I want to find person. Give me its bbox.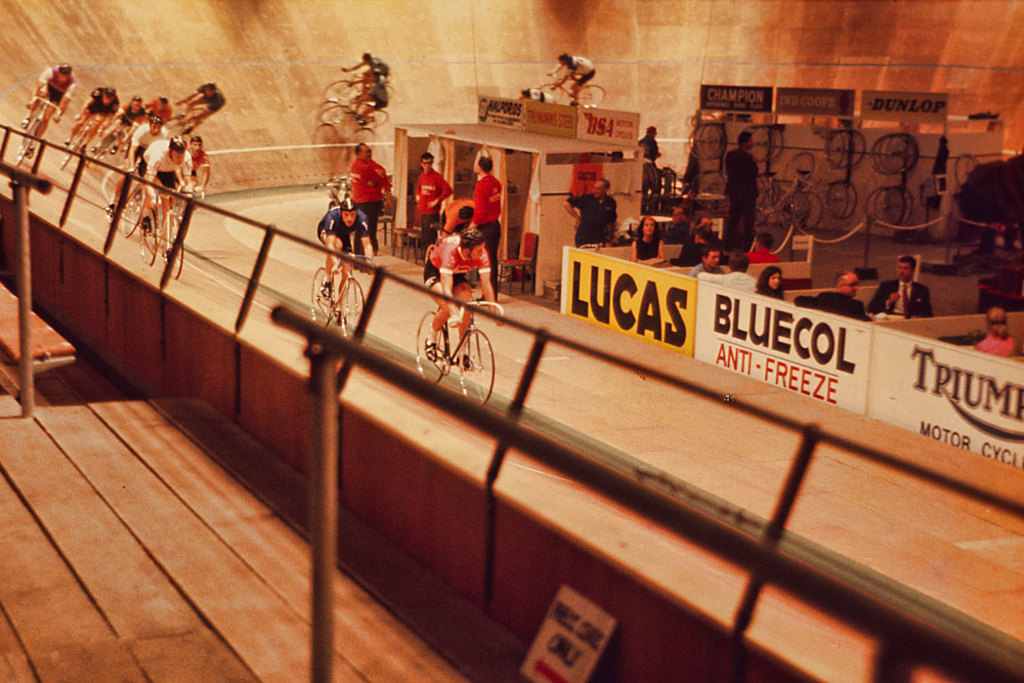
crop(972, 304, 1023, 364).
